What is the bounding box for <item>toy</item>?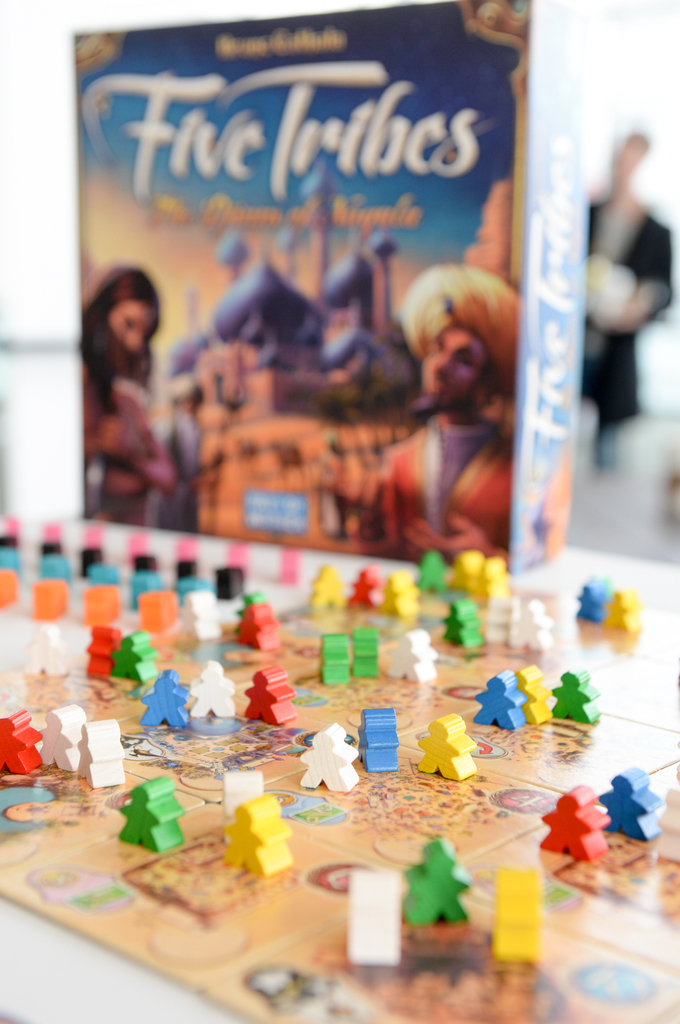
rect(606, 589, 637, 629).
